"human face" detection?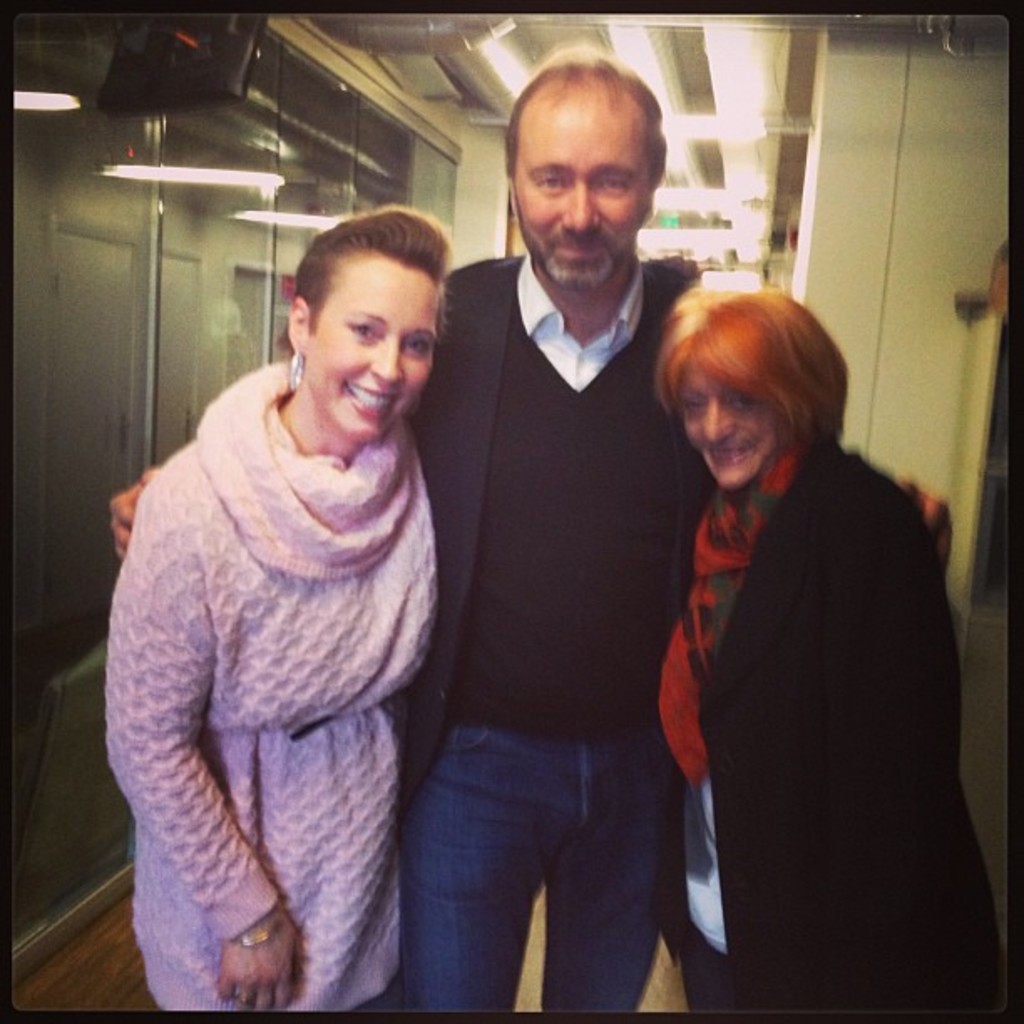
{"x1": 515, "y1": 109, "x2": 646, "y2": 281}
